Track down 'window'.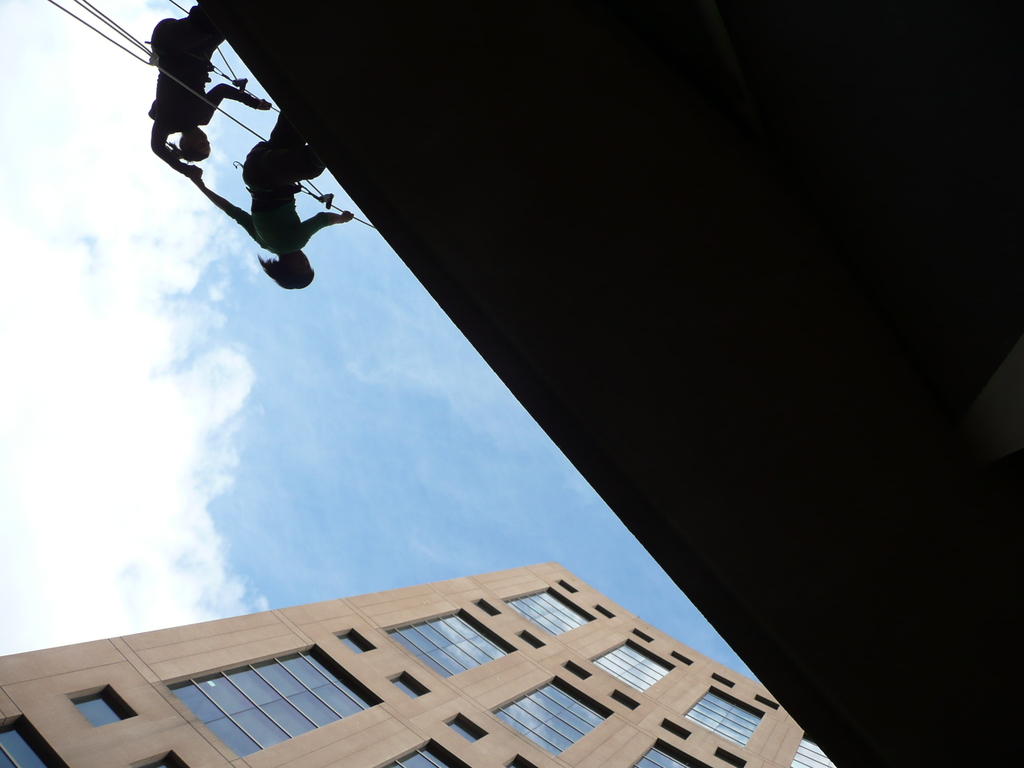
Tracked to l=710, t=742, r=756, b=767.
